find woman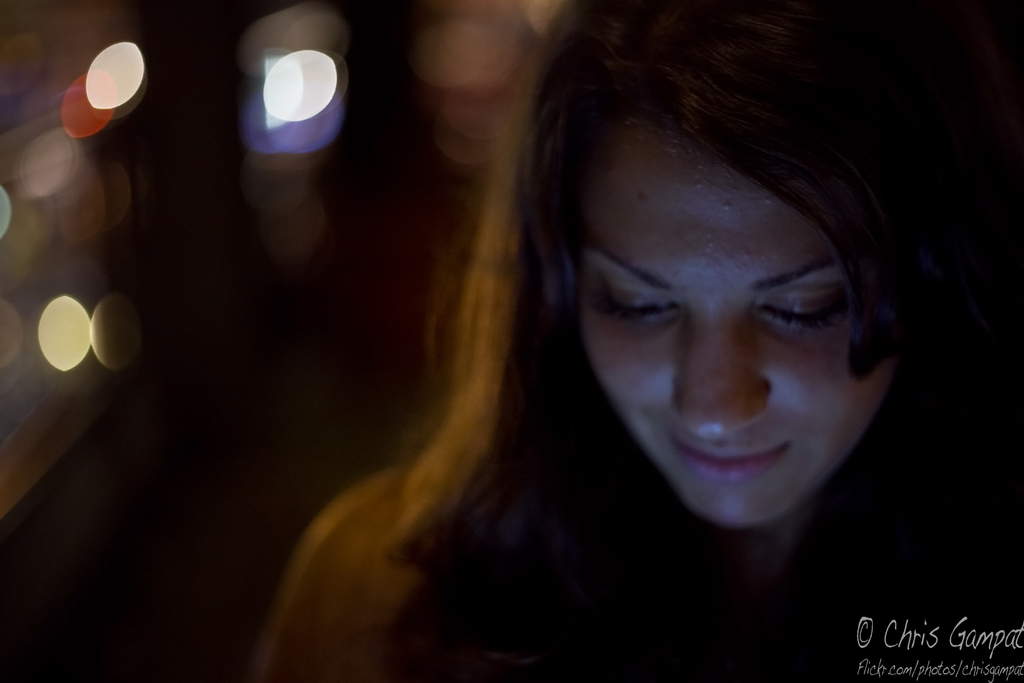
[x1=250, y1=0, x2=988, y2=670]
